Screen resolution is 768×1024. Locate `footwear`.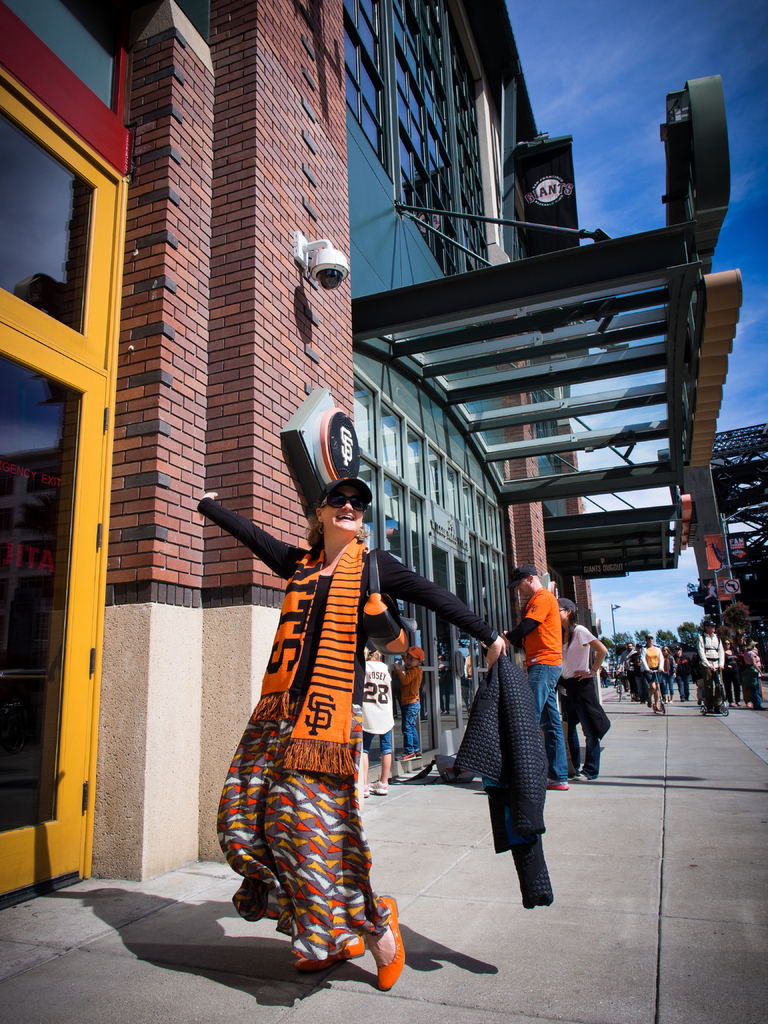
{"x1": 546, "y1": 778, "x2": 575, "y2": 794}.
